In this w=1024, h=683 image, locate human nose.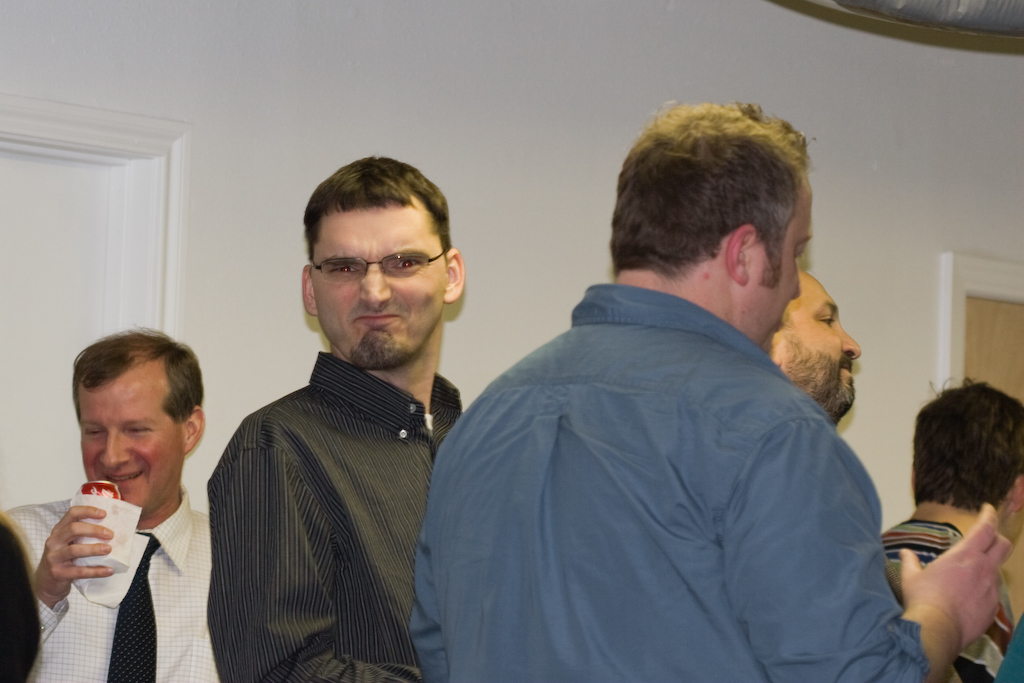
Bounding box: 97,428,132,475.
